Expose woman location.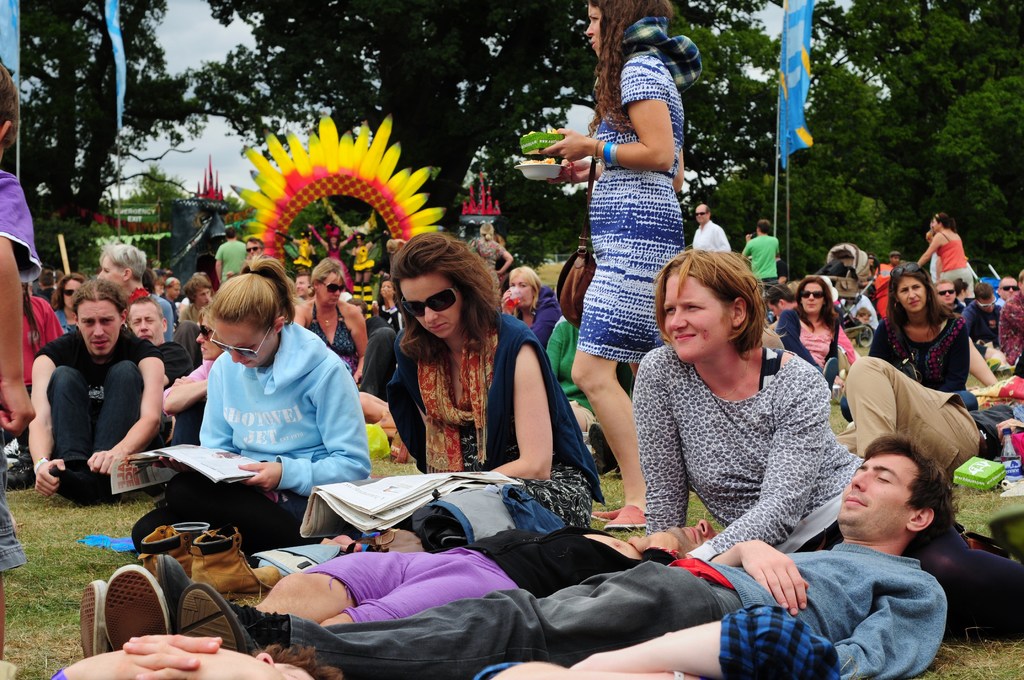
Exposed at bbox(296, 263, 365, 386).
